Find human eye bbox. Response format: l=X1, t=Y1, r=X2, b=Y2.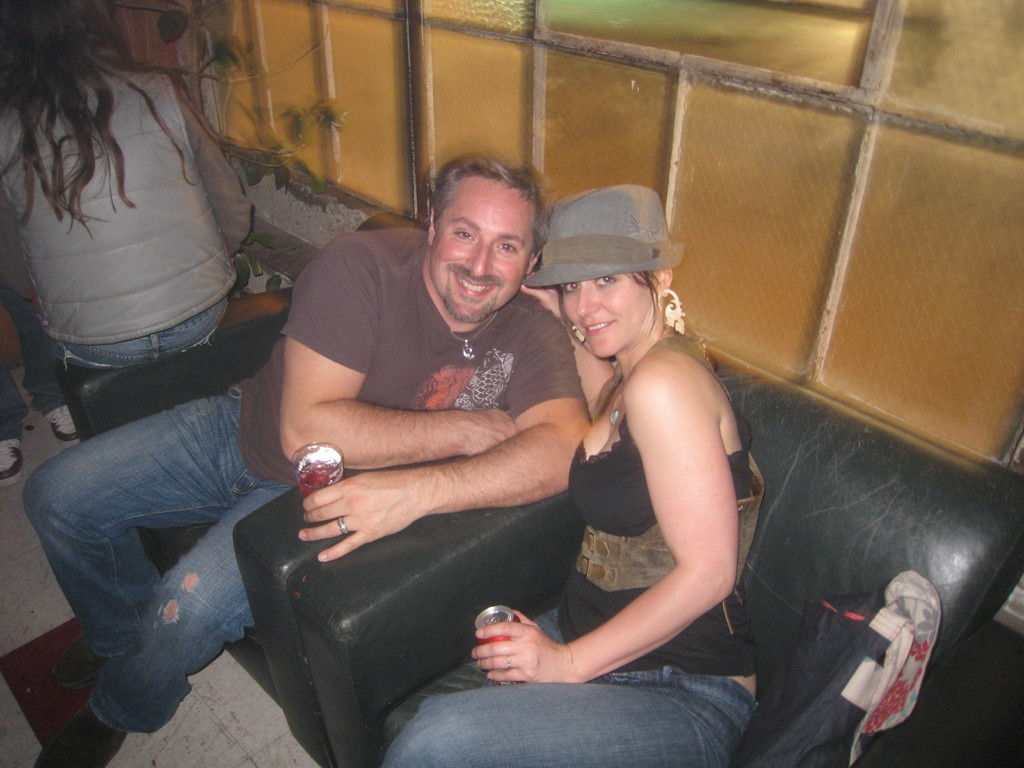
l=449, t=220, r=477, b=241.
